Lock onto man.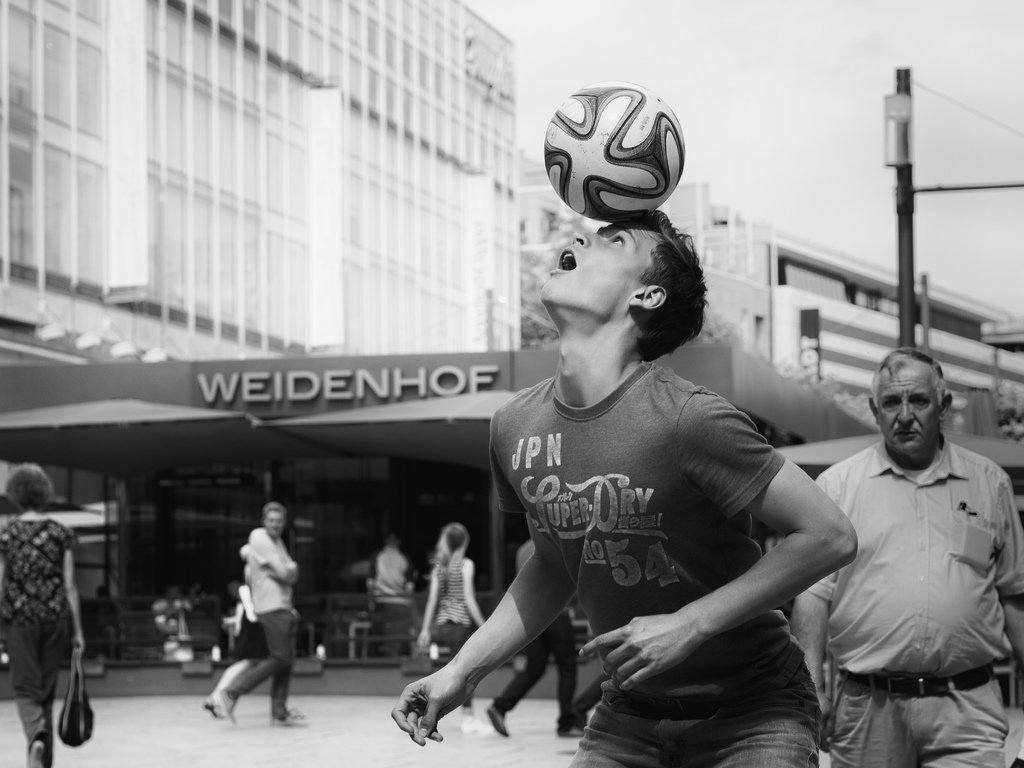
Locked: (x1=211, y1=508, x2=319, y2=725).
